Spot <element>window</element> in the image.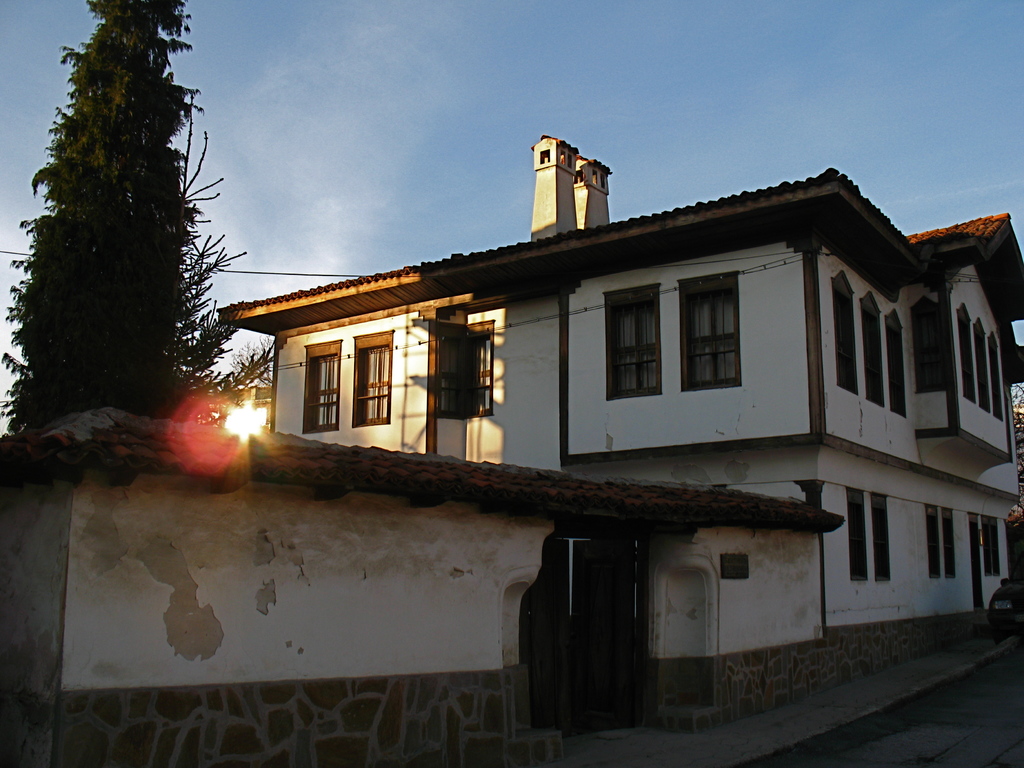
<element>window</element> found at bbox=(847, 482, 869, 580).
